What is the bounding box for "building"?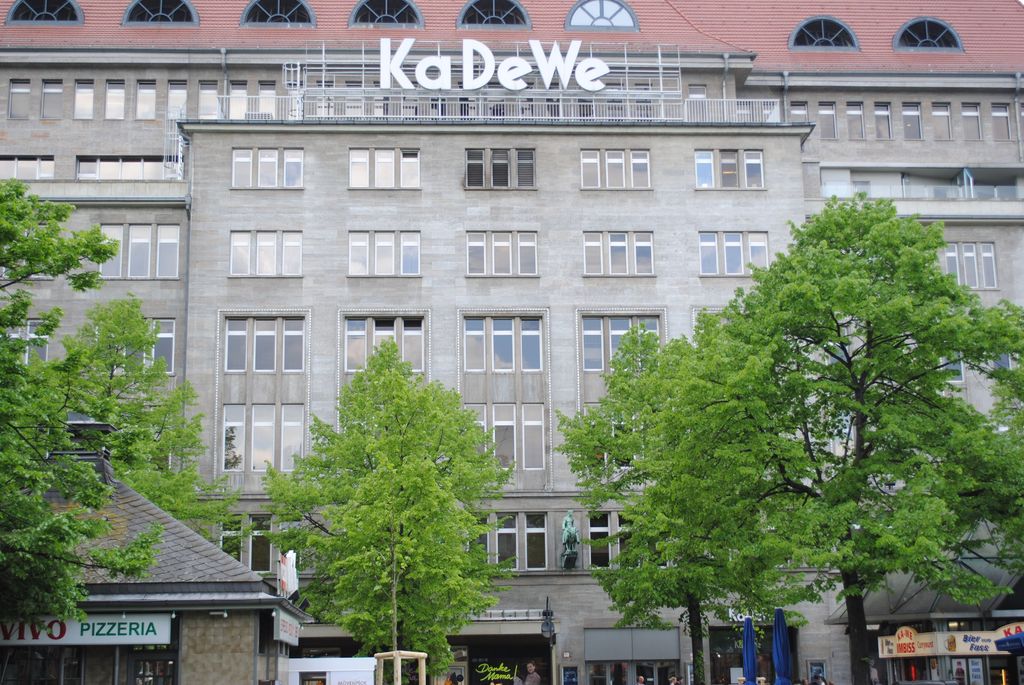
(0, 0, 1023, 684).
